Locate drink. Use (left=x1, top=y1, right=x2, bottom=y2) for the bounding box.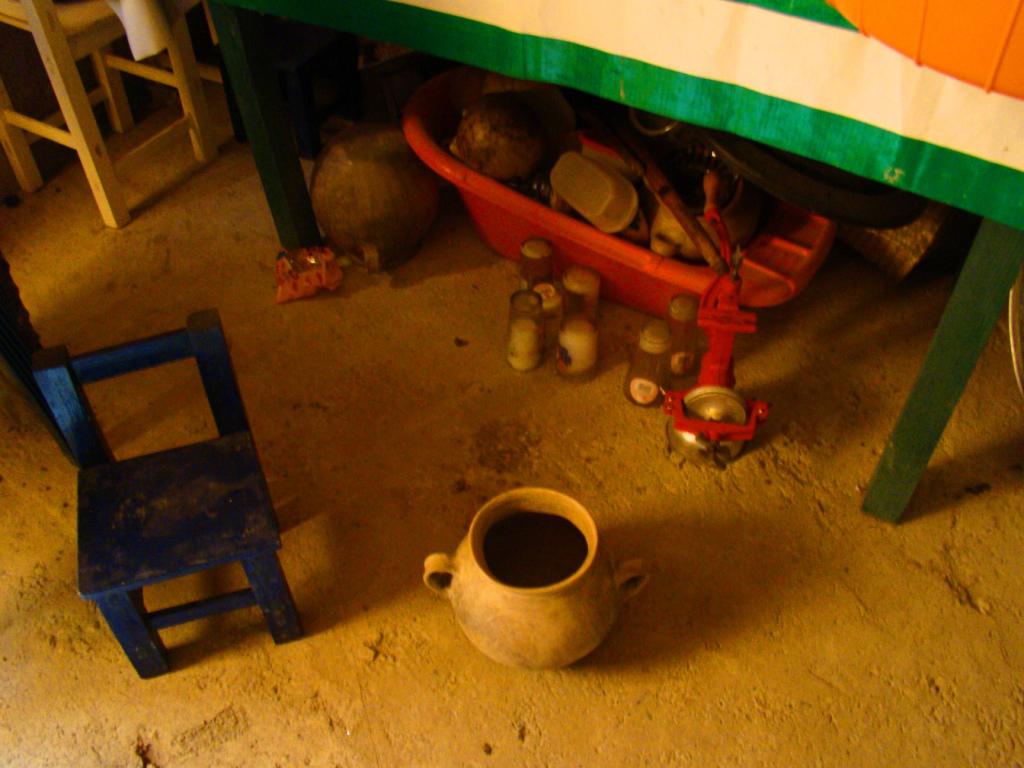
(left=486, top=515, right=586, bottom=584).
